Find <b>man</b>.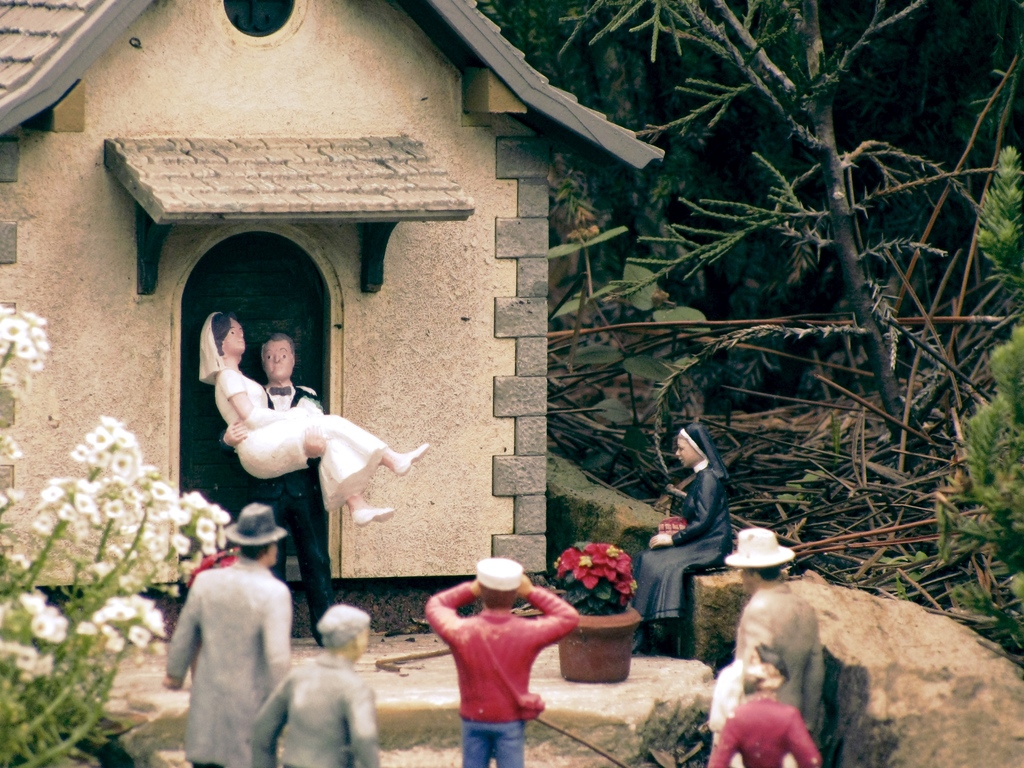
<box>161,499,293,767</box>.
